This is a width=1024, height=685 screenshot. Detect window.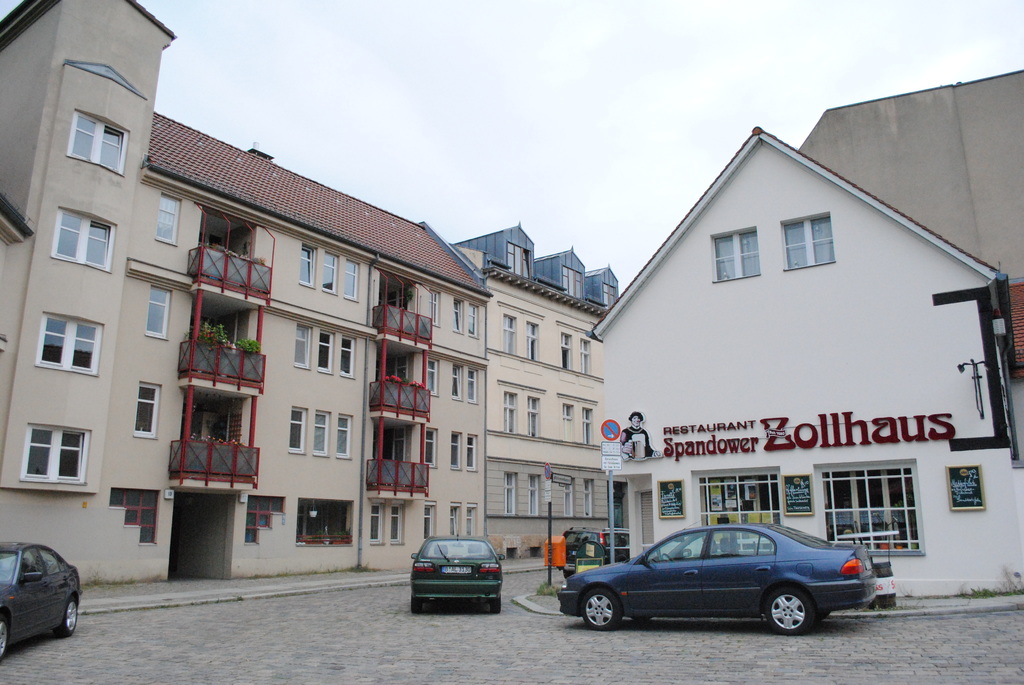
left=503, top=314, right=516, bottom=356.
